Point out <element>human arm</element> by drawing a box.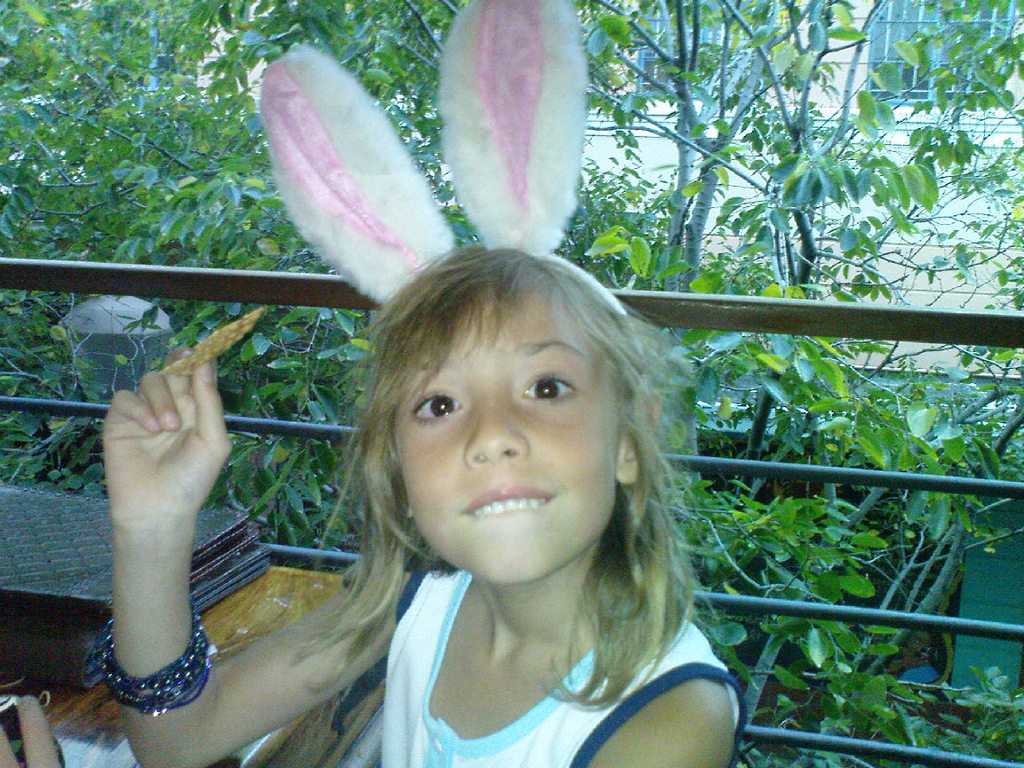
[586,676,736,767].
